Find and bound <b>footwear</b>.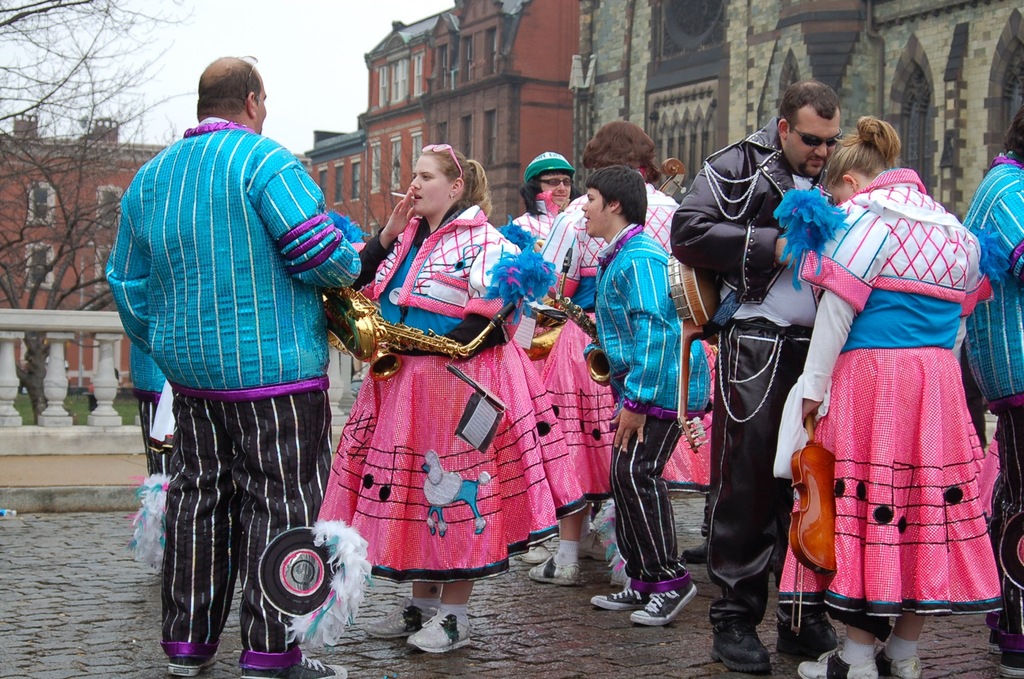
Bound: (x1=242, y1=653, x2=348, y2=678).
